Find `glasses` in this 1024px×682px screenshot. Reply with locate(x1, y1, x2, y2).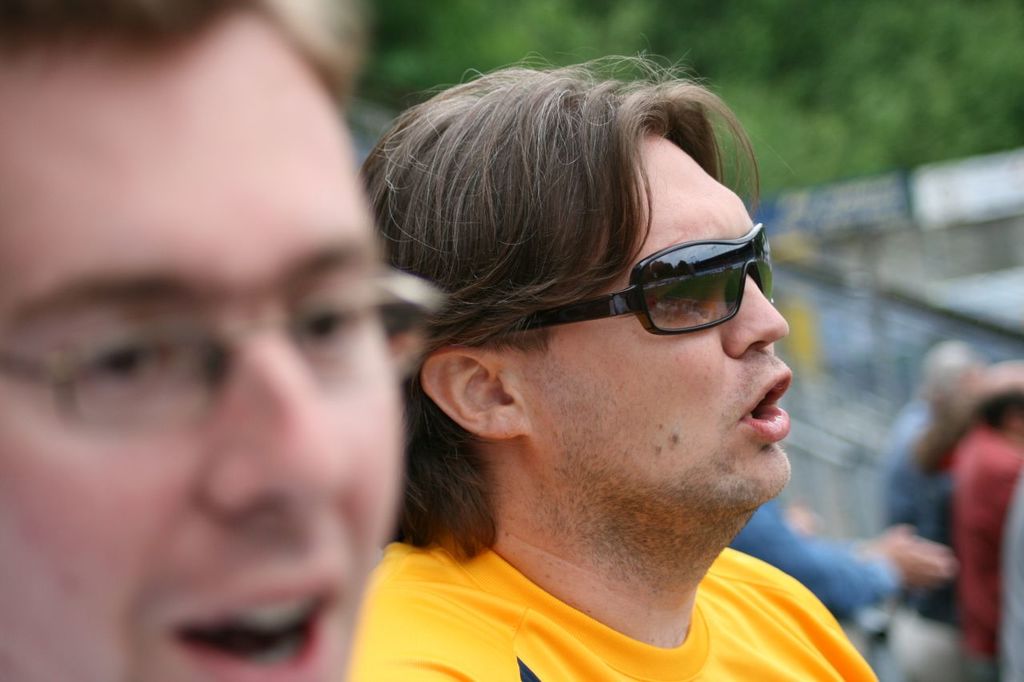
locate(0, 255, 439, 423).
